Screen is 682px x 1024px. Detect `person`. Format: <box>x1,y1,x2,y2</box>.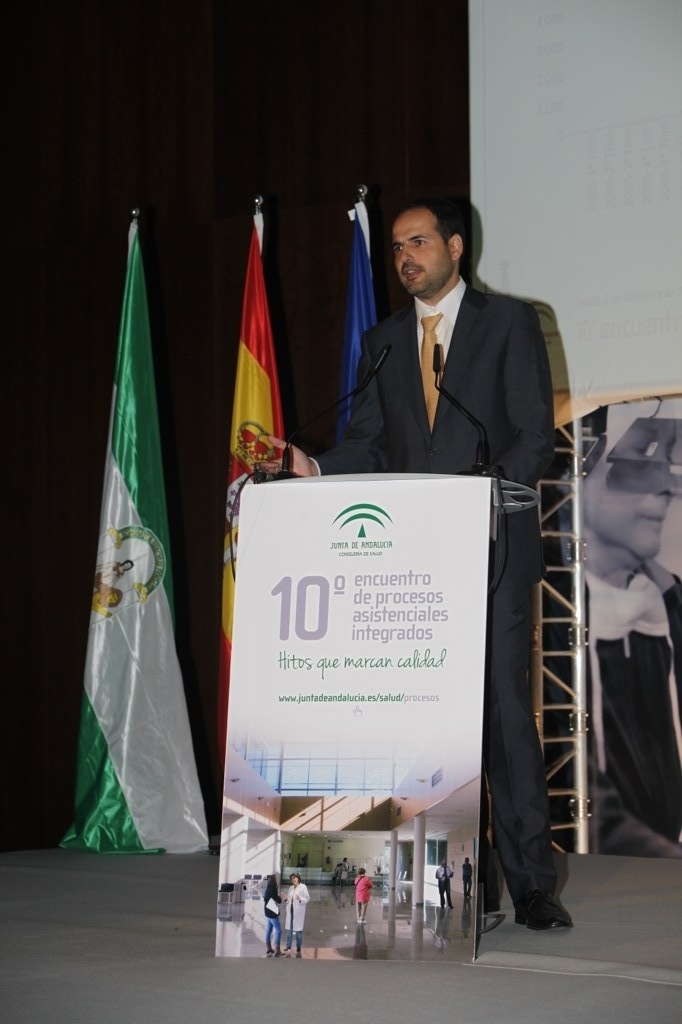
<box>256,872,284,961</box>.
